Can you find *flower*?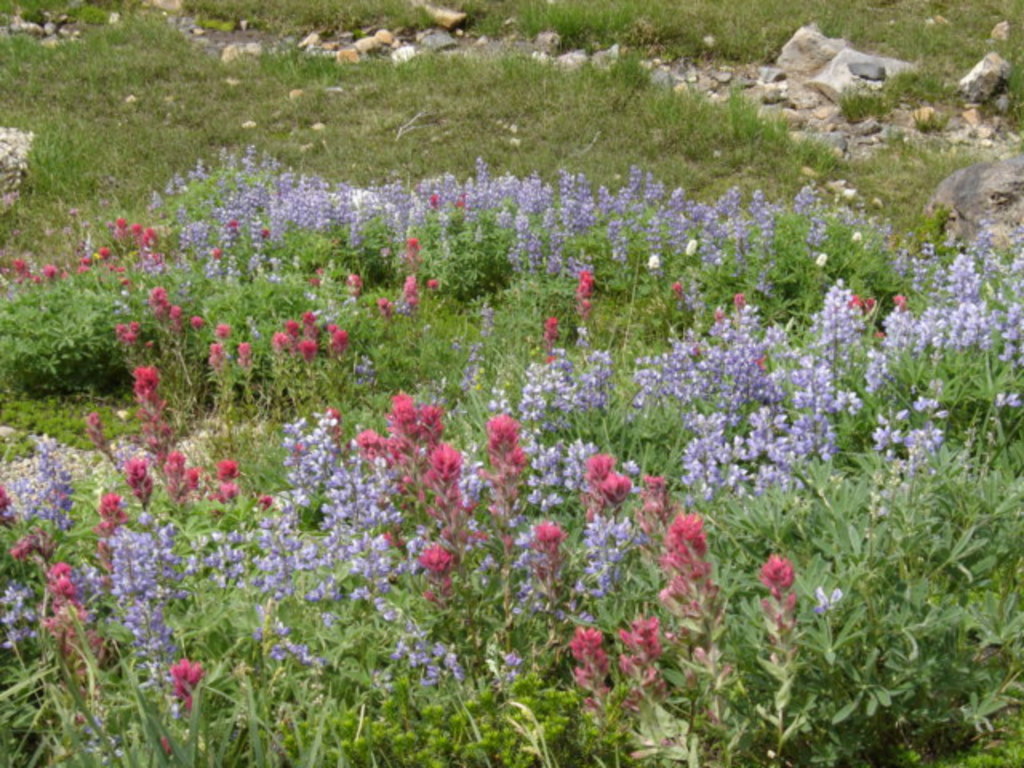
Yes, bounding box: (414, 539, 458, 574).
